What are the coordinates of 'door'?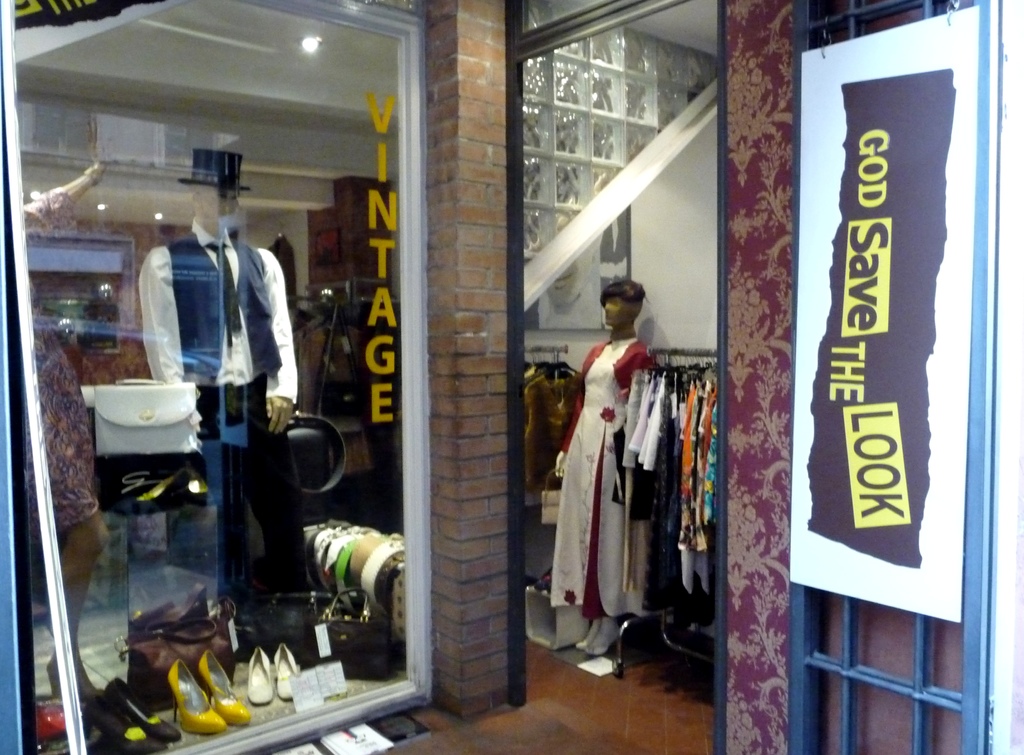
select_region(488, 0, 731, 754).
